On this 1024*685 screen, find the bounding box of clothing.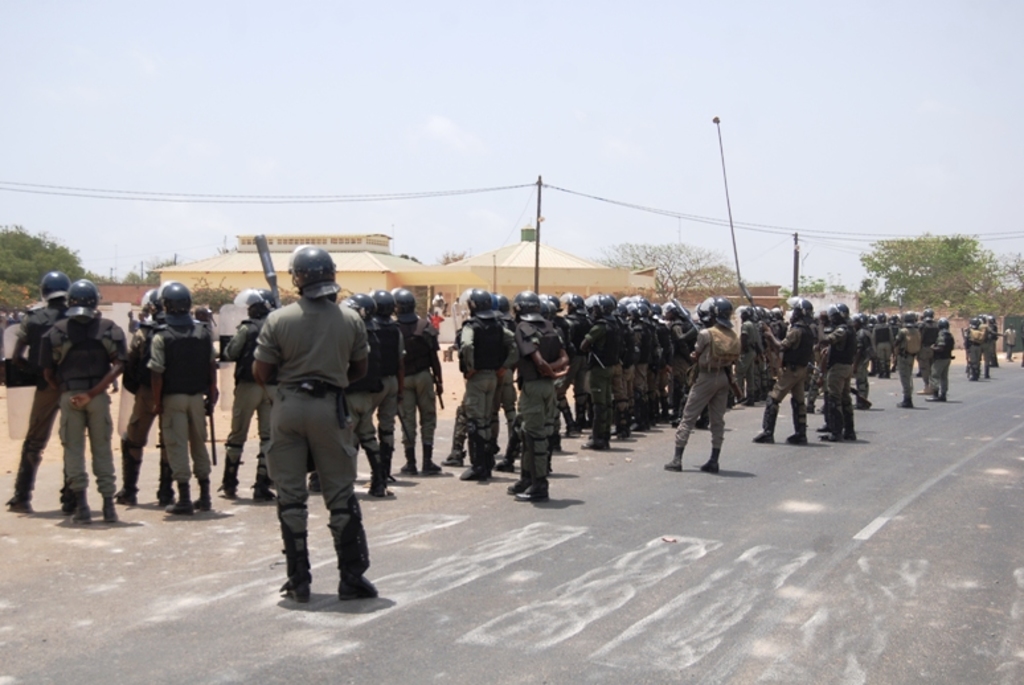
Bounding box: pyautogui.locateOnScreen(926, 321, 964, 395).
